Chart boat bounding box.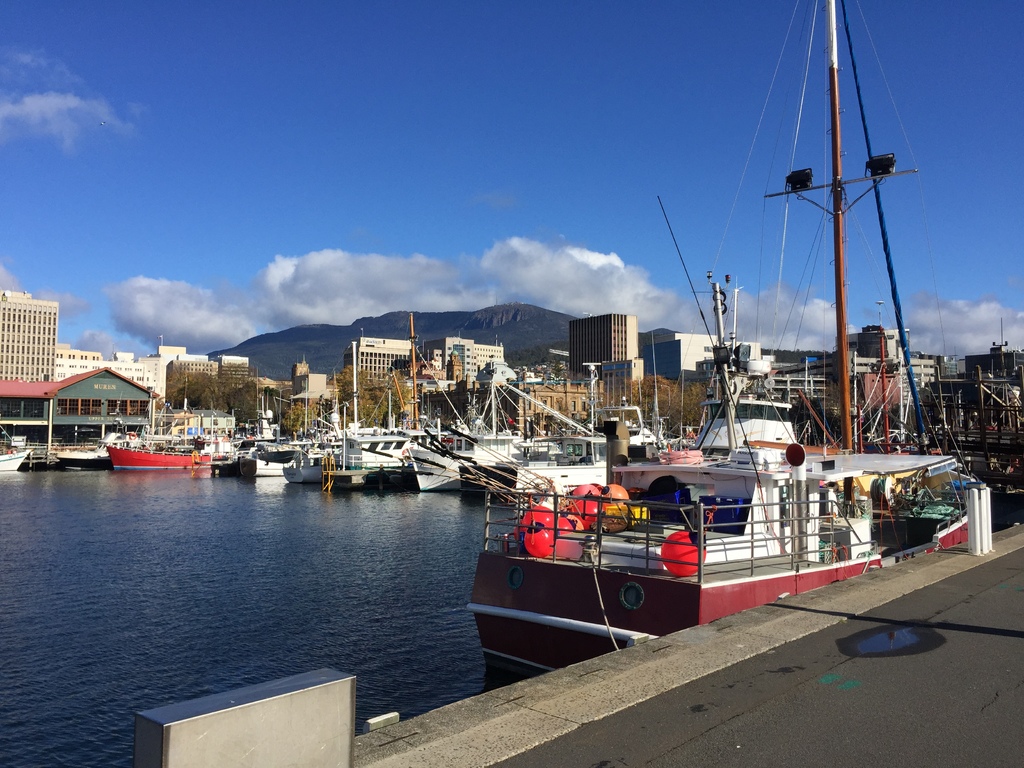
Charted: rect(475, 16, 975, 655).
